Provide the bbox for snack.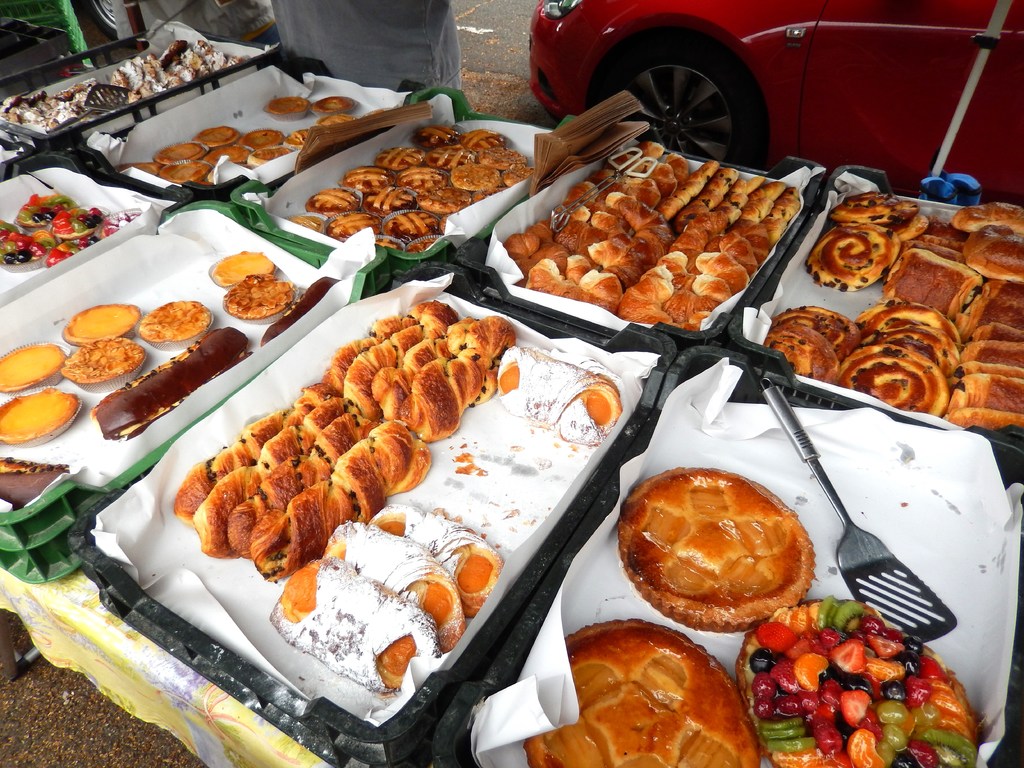
225/275/293/323.
